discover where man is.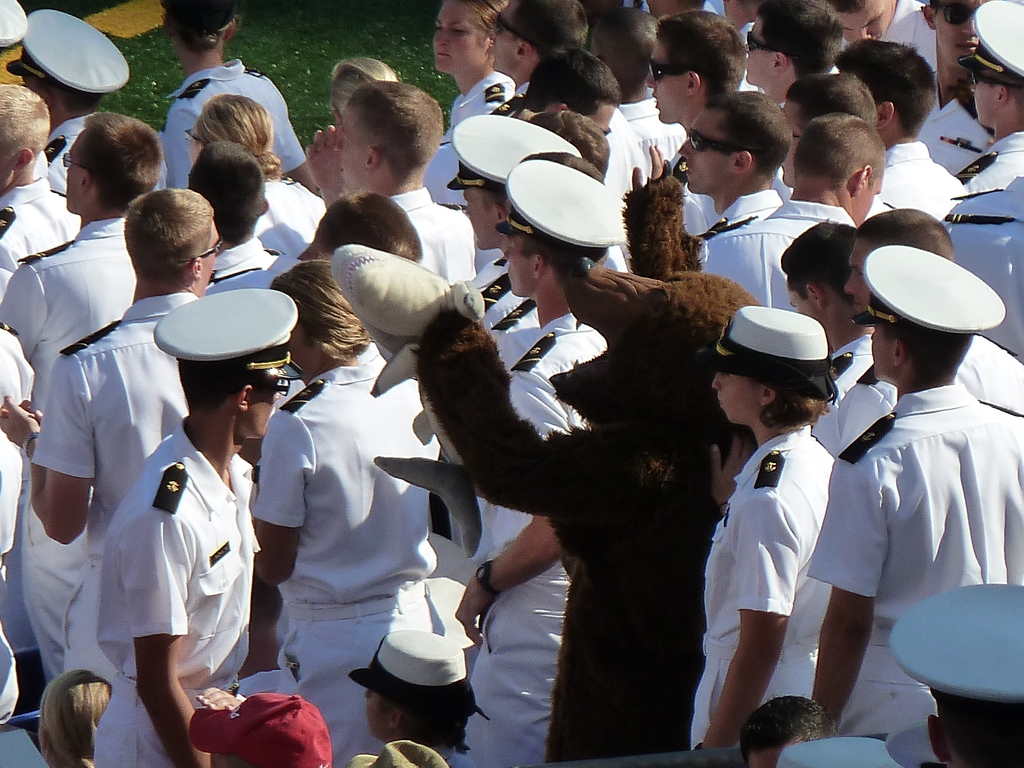
Discovered at x1=515, y1=51, x2=622, y2=132.
